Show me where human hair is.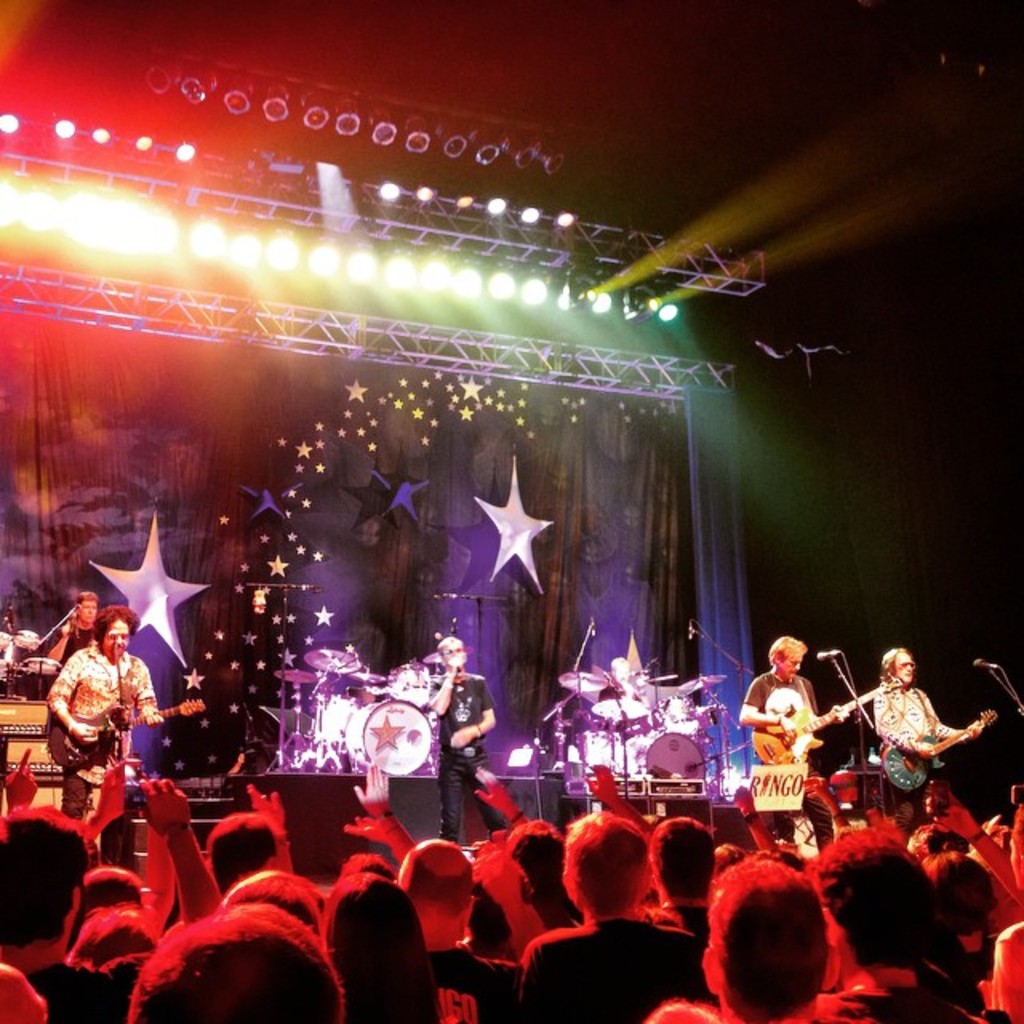
human hair is at 805:822:957:965.
